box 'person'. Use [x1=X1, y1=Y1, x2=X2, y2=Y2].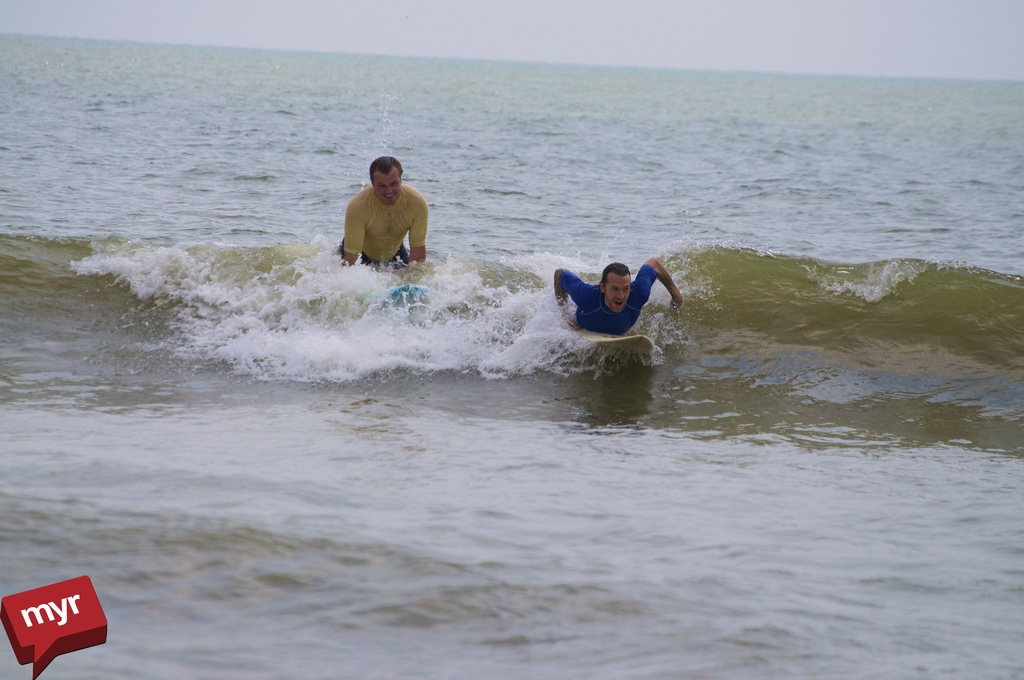
[x1=338, y1=145, x2=429, y2=285].
